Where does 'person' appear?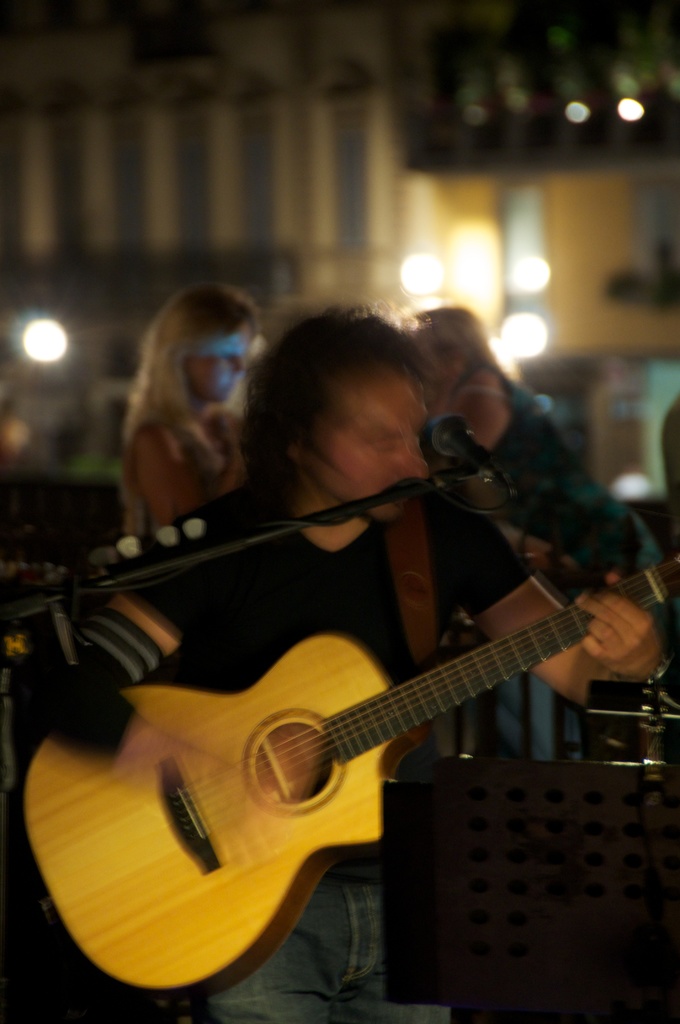
Appears at (x1=19, y1=295, x2=666, y2=1023).
